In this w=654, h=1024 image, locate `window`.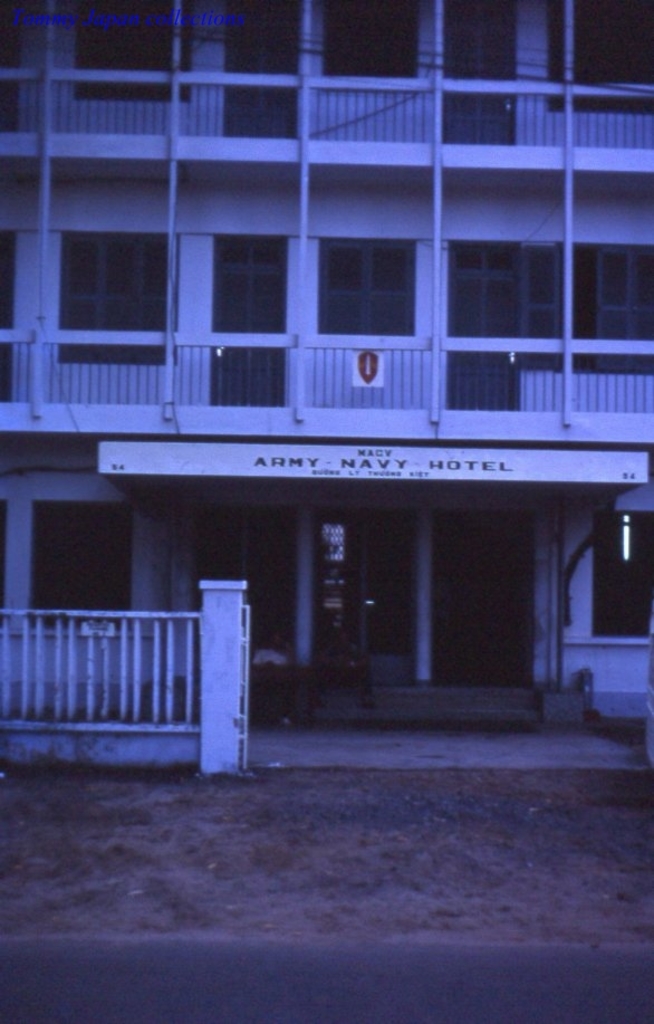
Bounding box: <region>27, 500, 133, 630</region>.
